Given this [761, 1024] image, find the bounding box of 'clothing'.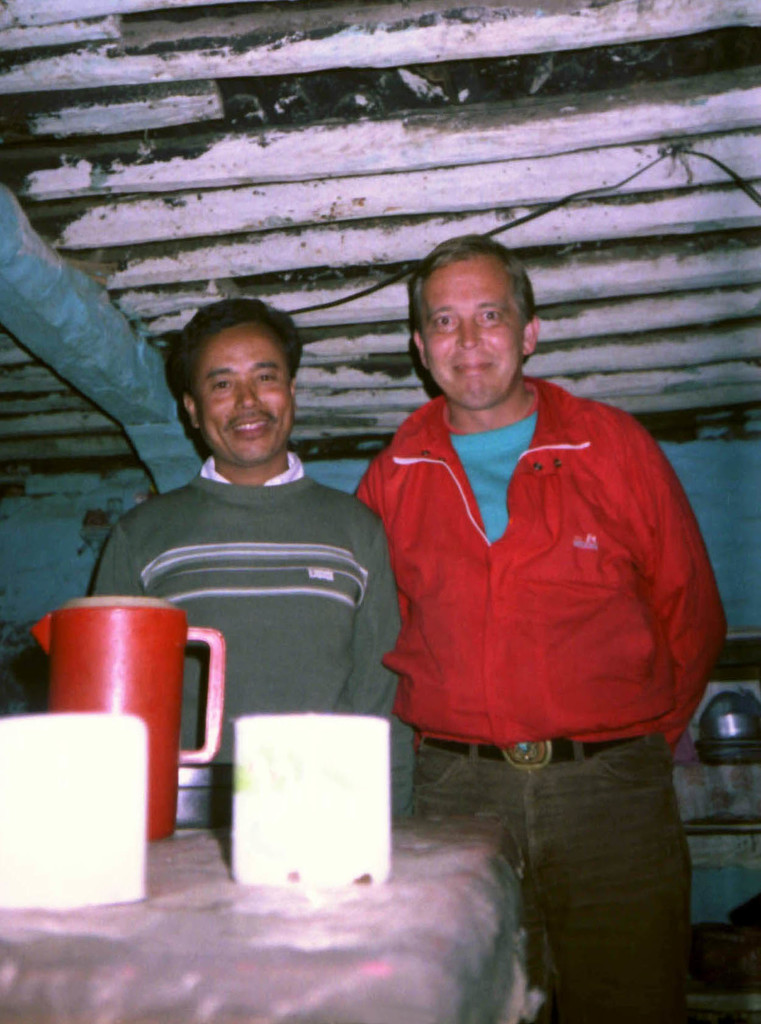
select_region(93, 452, 415, 819).
